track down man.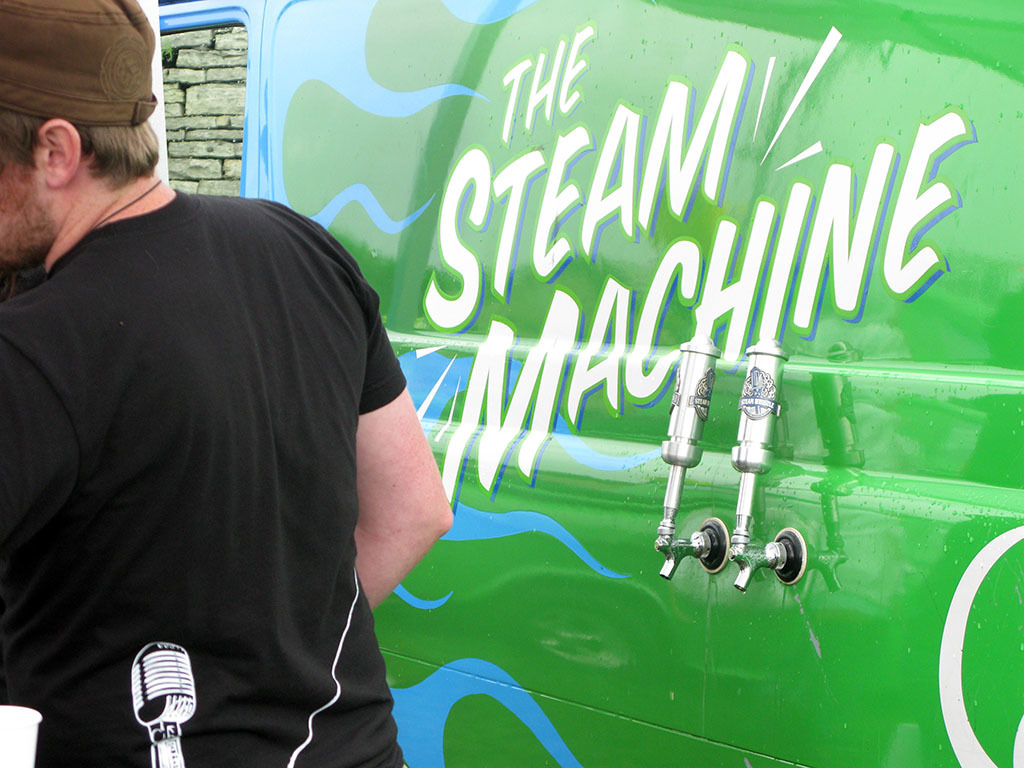
Tracked to {"left": 16, "top": 25, "right": 460, "bottom": 764}.
